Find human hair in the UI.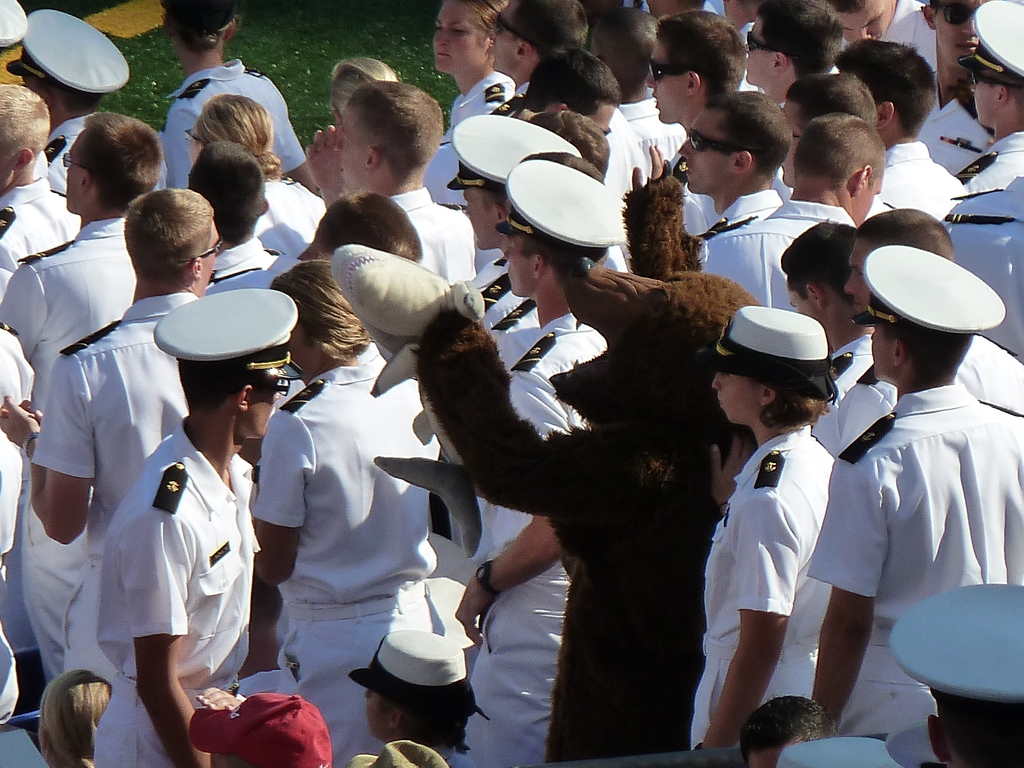
UI element at crop(269, 257, 376, 366).
